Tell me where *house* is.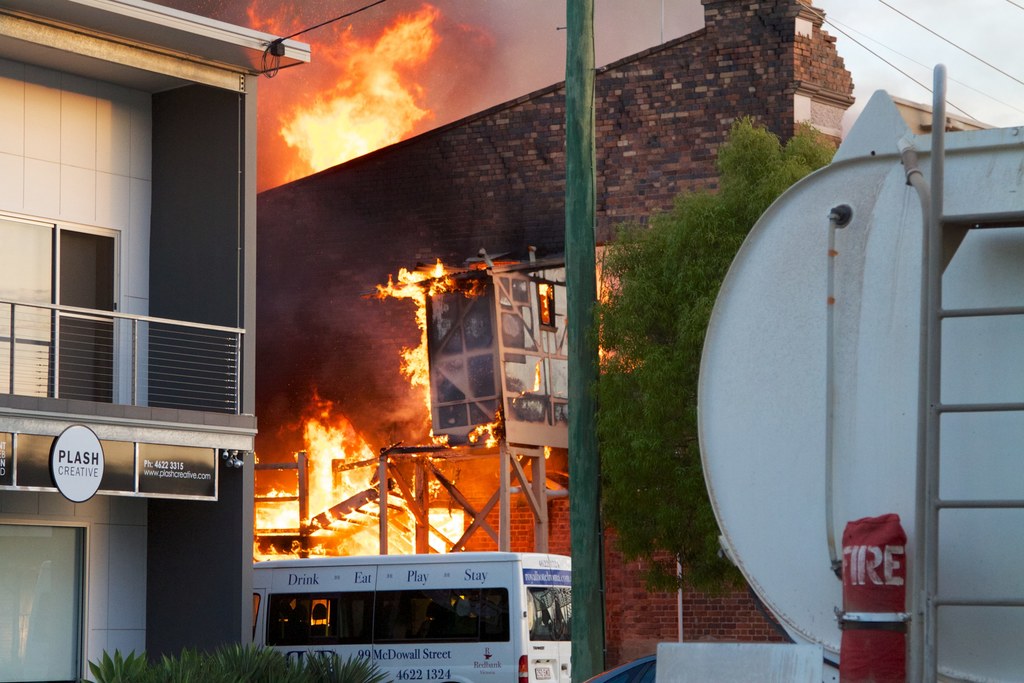
*house* is at [0,0,314,682].
